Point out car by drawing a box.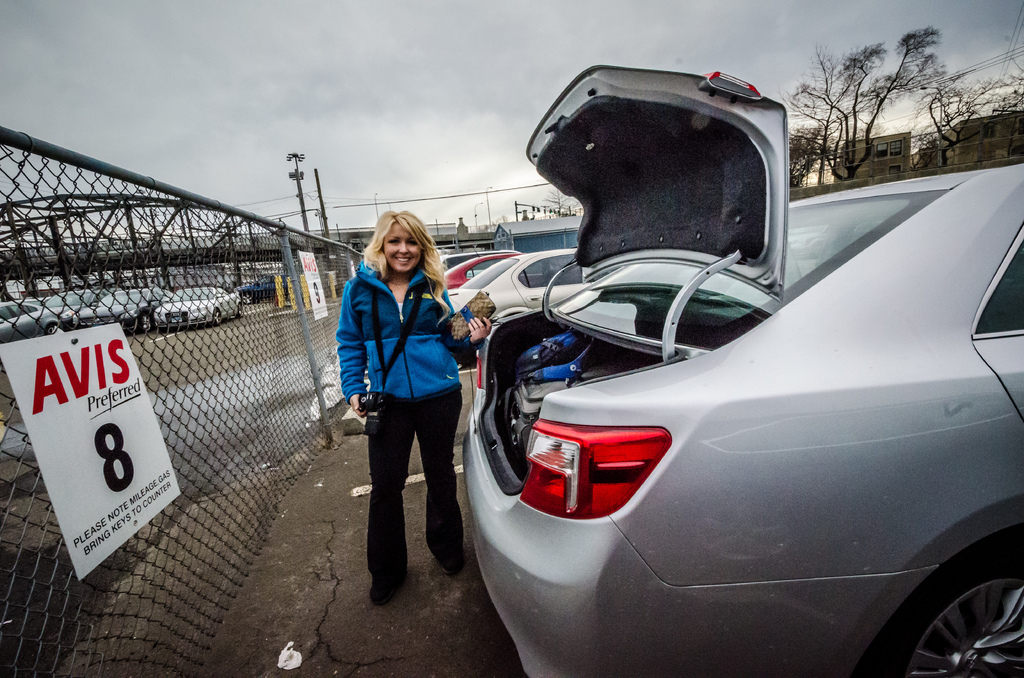
bbox(42, 285, 95, 334).
